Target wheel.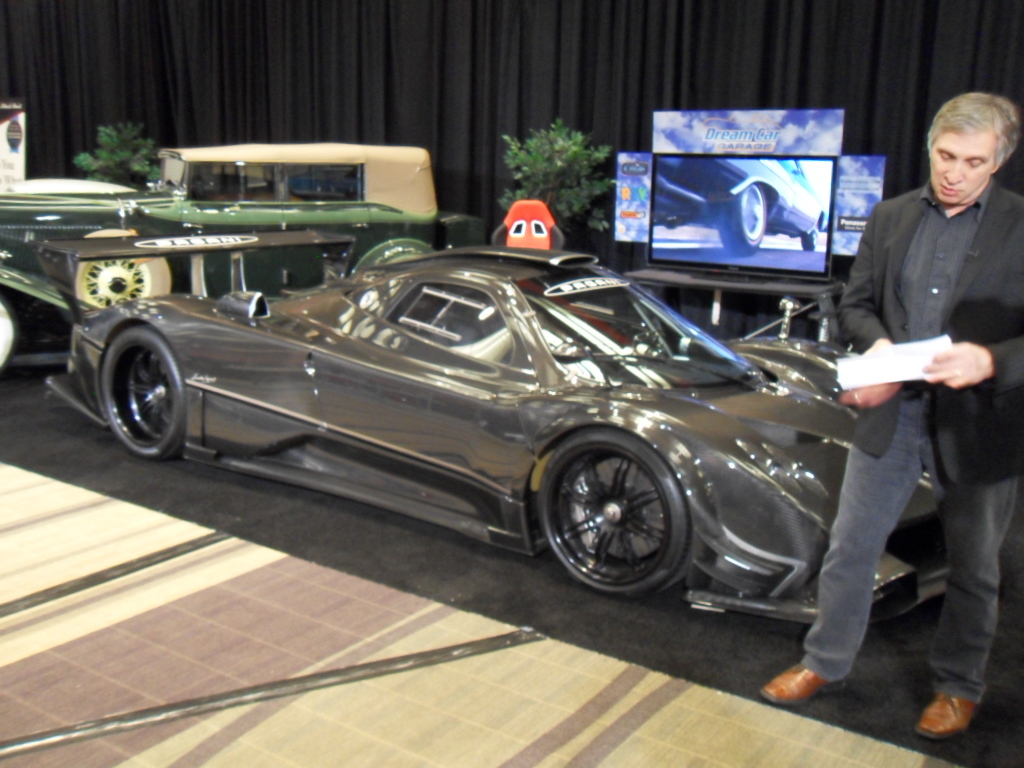
Target region: [533,429,685,602].
